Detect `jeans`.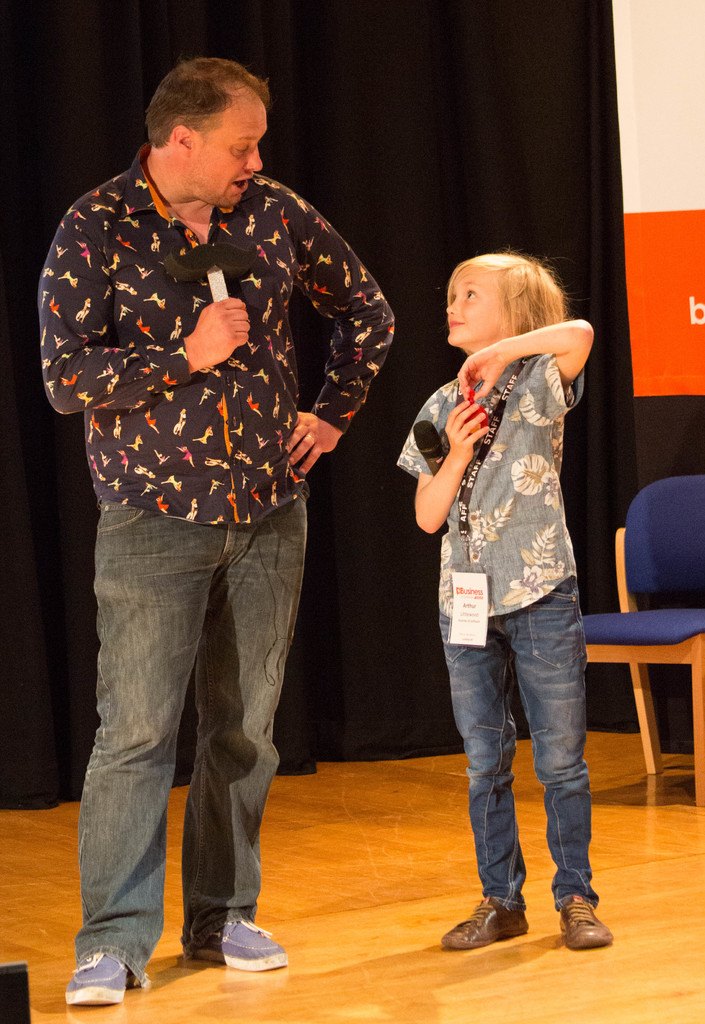
Detected at <region>435, 591, 613, 952</region>.
